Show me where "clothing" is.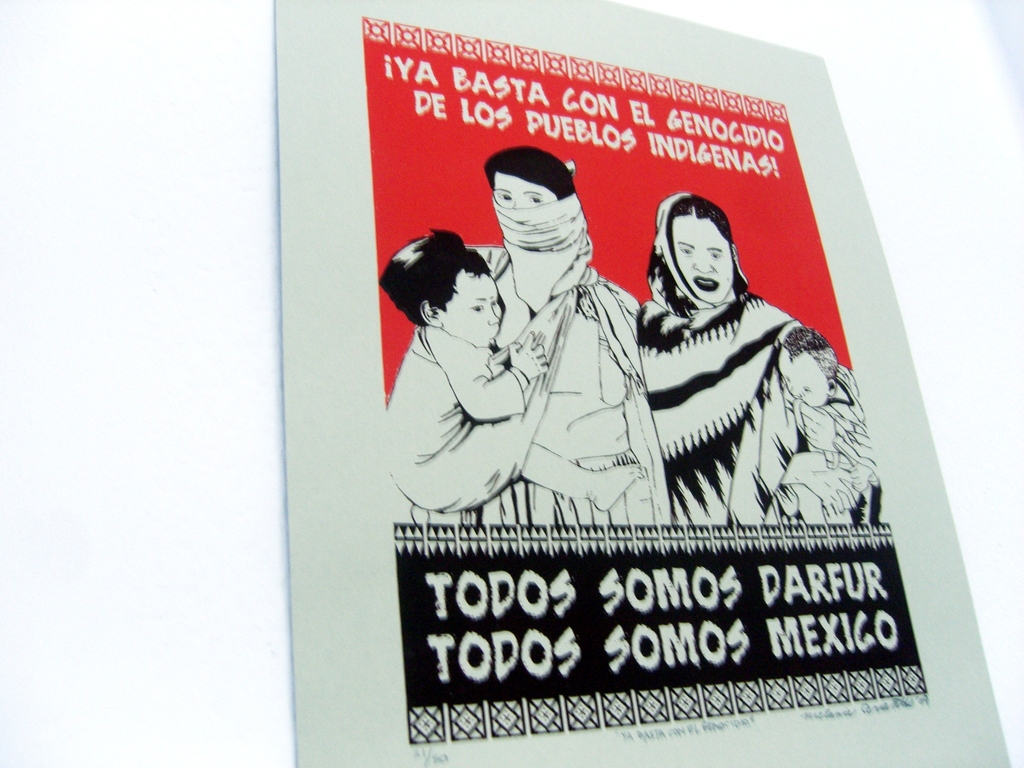
"clothing" is at (x1=467, y1=242, x2=660, y2=524).
